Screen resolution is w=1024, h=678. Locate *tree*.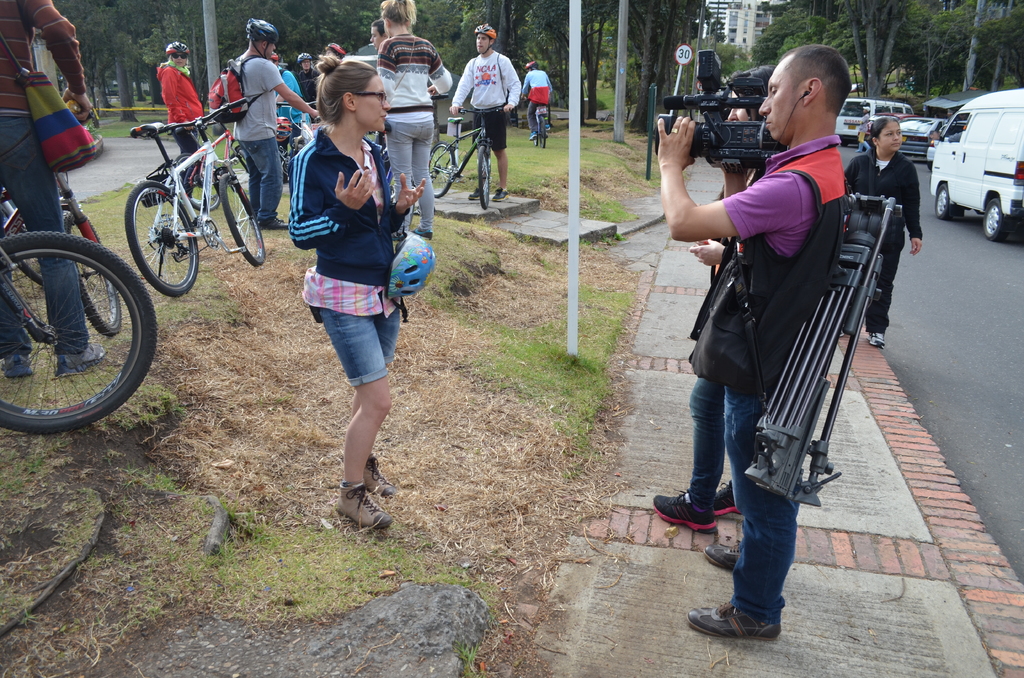
[left=116, top=0, right=160, bottom=119].
